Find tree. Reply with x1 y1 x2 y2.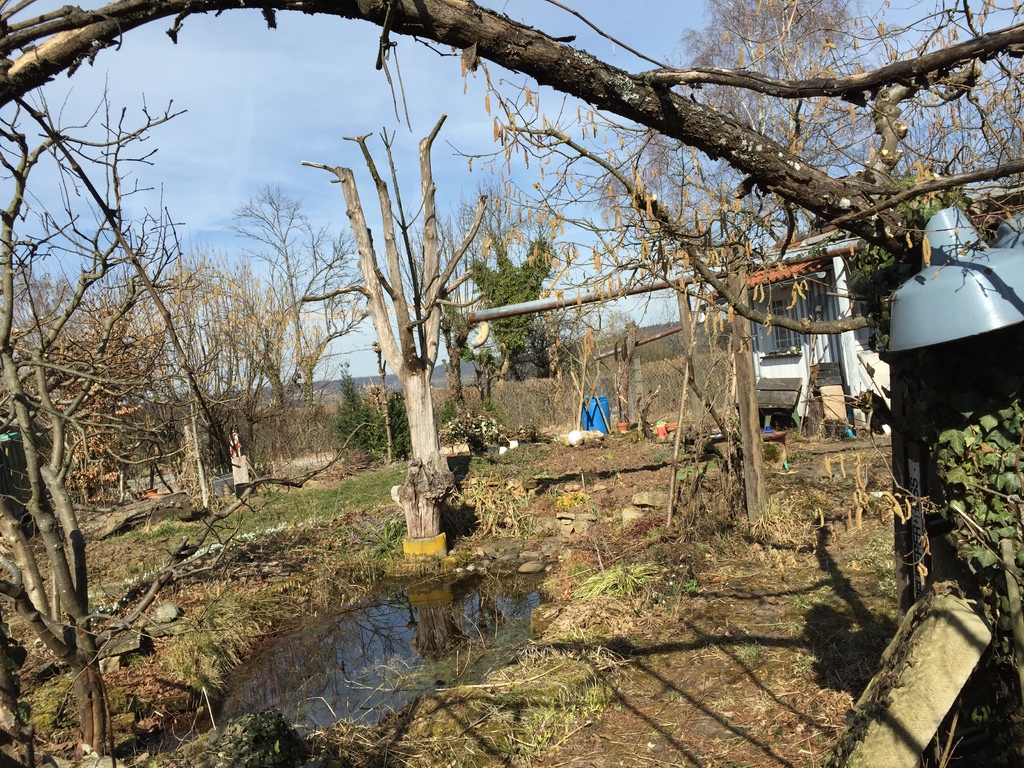
230 183 375 415.
